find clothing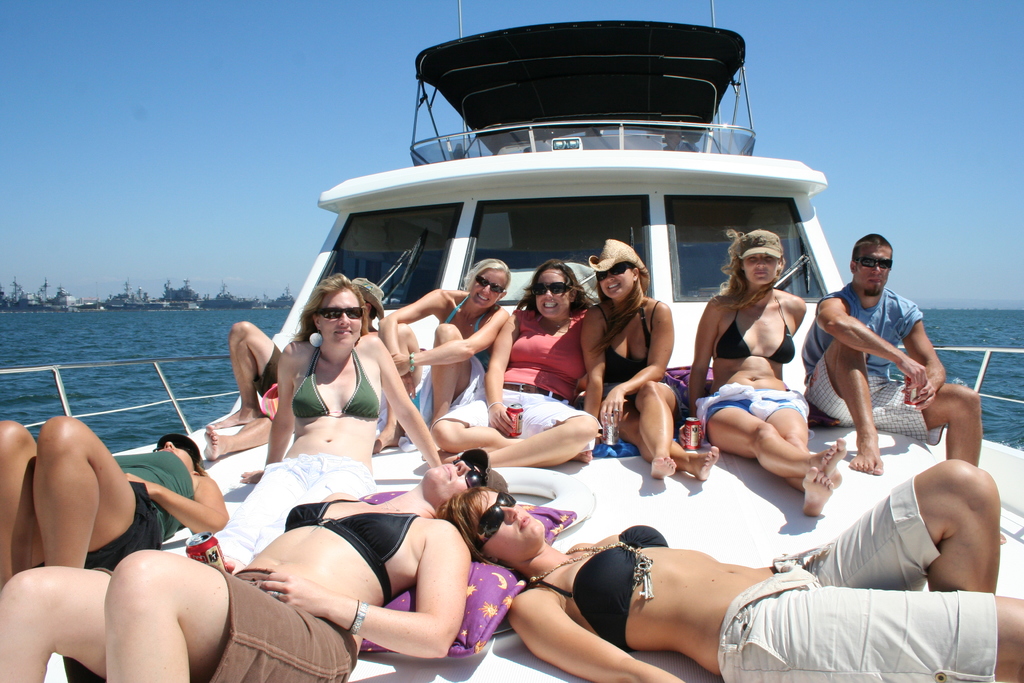
bbox(425, 302, 596, 443)
